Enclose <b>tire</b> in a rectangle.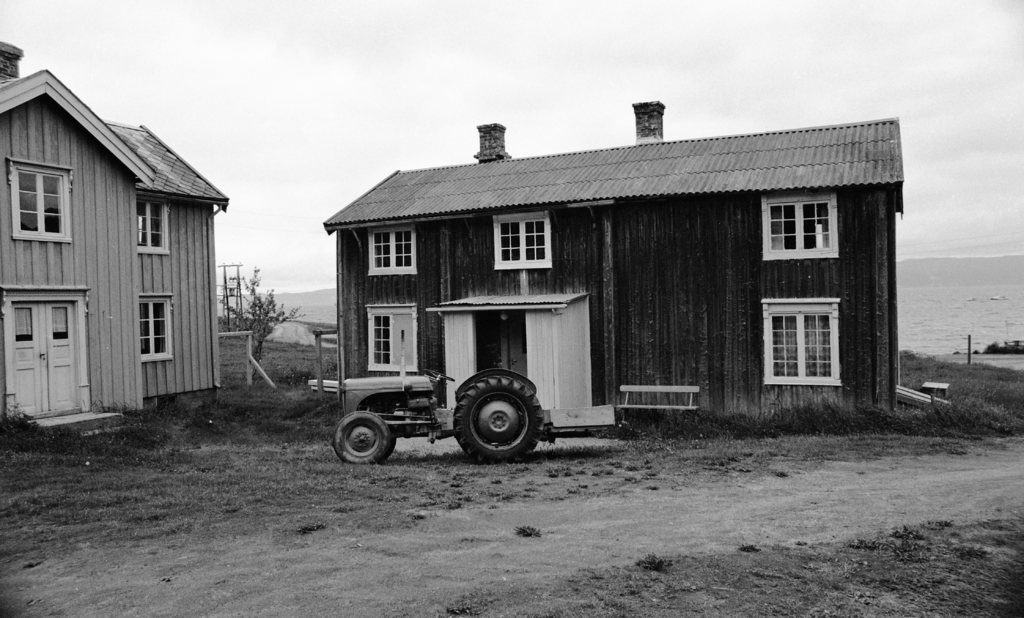
box=[451, 377, 542, 462].
